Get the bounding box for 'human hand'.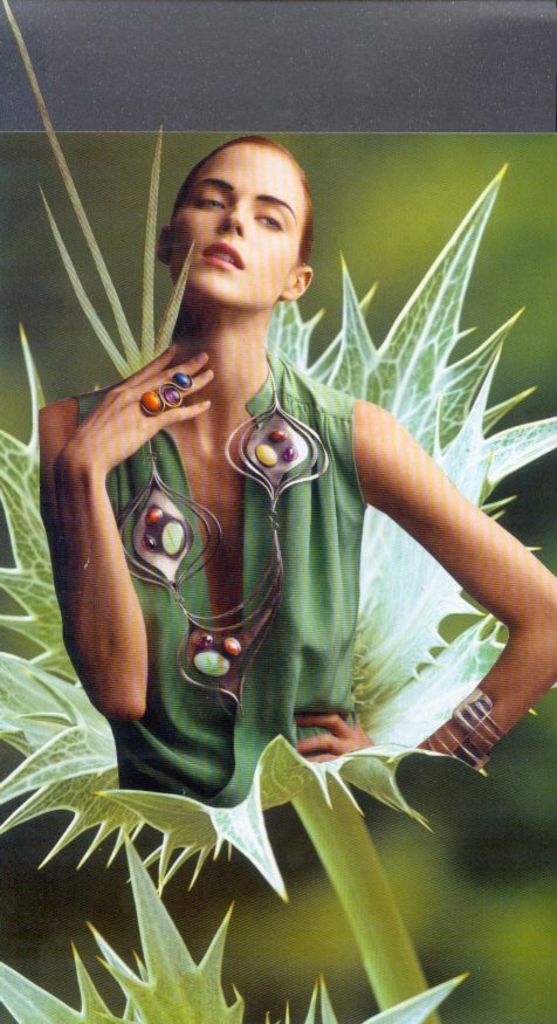
289:710:373:762.
